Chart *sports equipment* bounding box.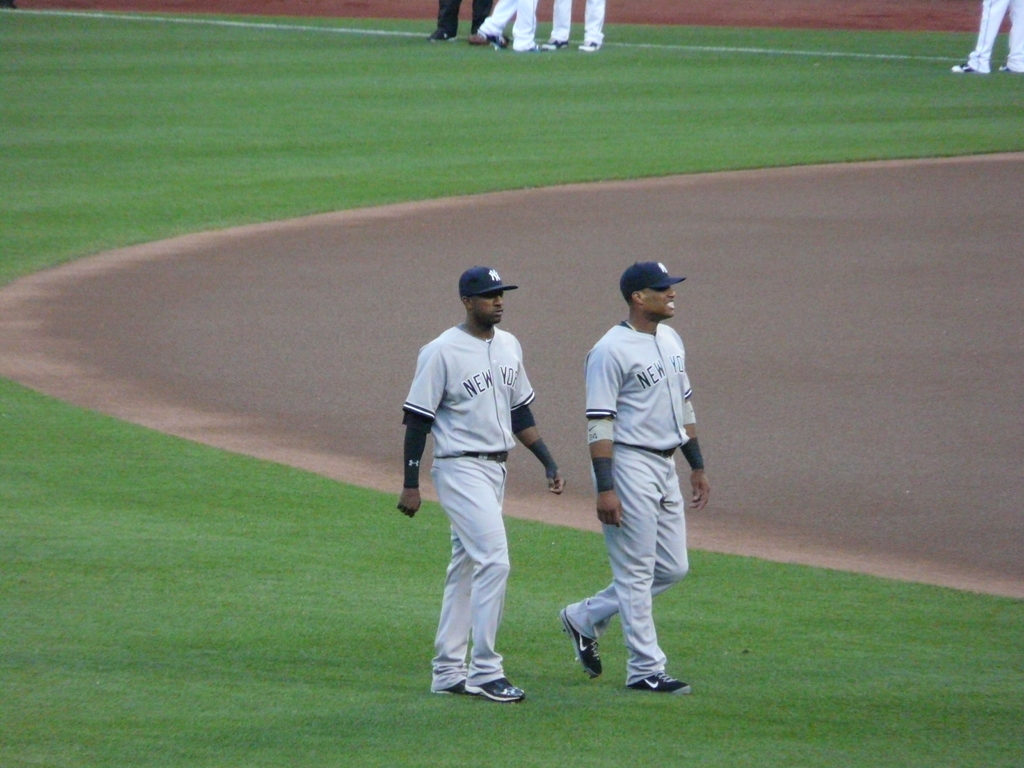
Charted: box(626, 673, 692, 698).
